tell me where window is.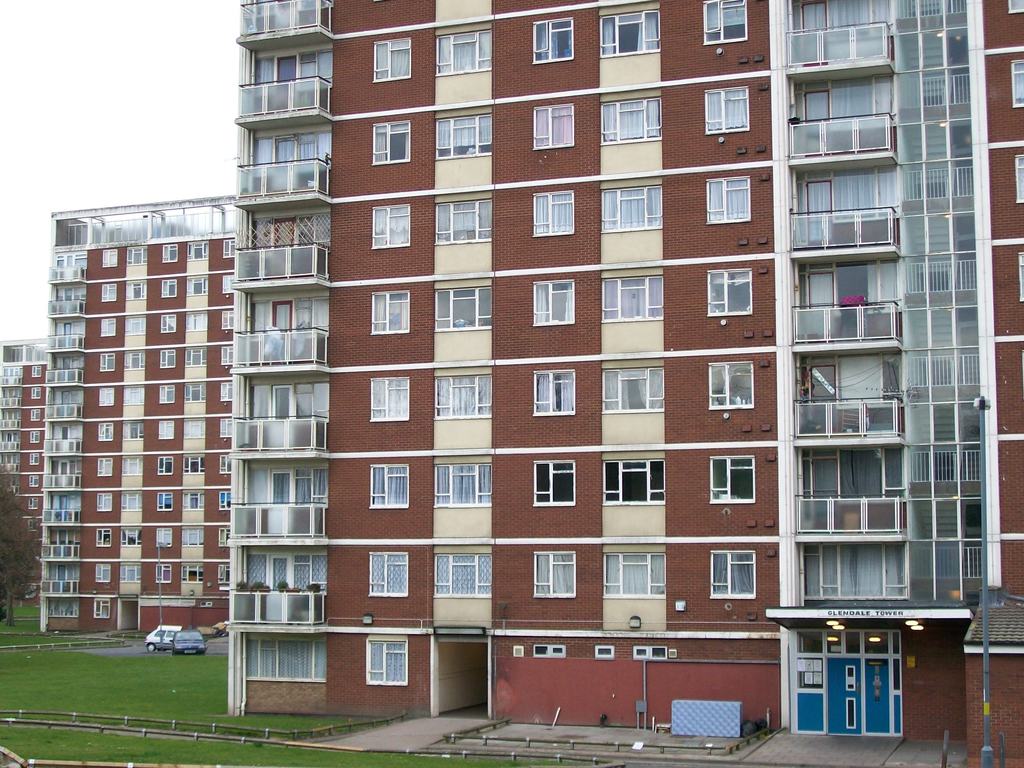
window is at locate(254, 135, 274, 172).
